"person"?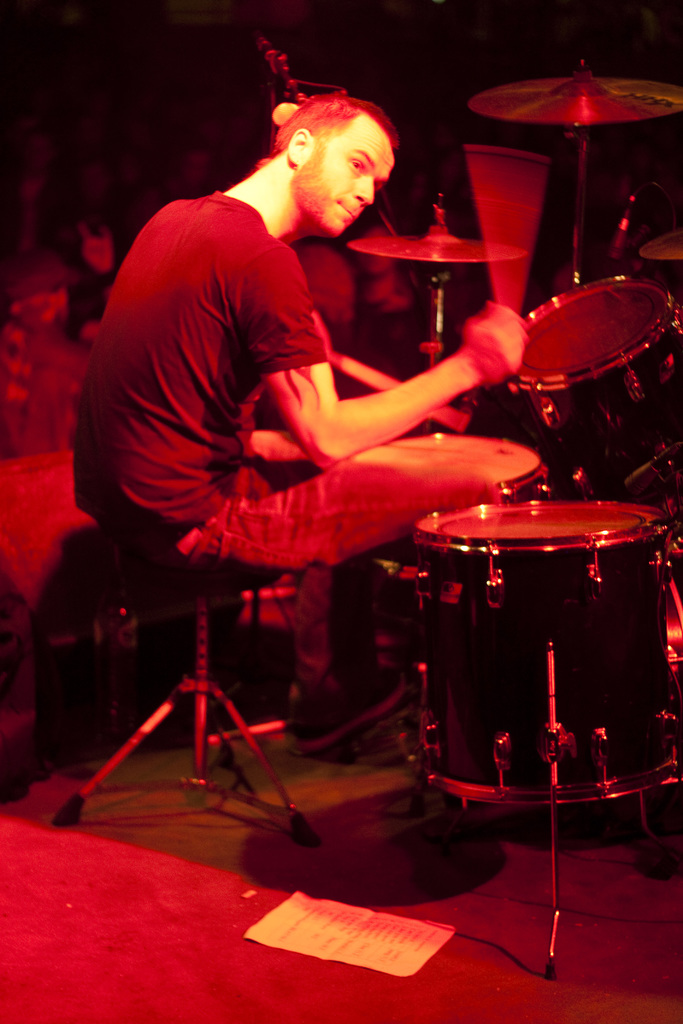
bbox=[0, 260, 93, 456]
